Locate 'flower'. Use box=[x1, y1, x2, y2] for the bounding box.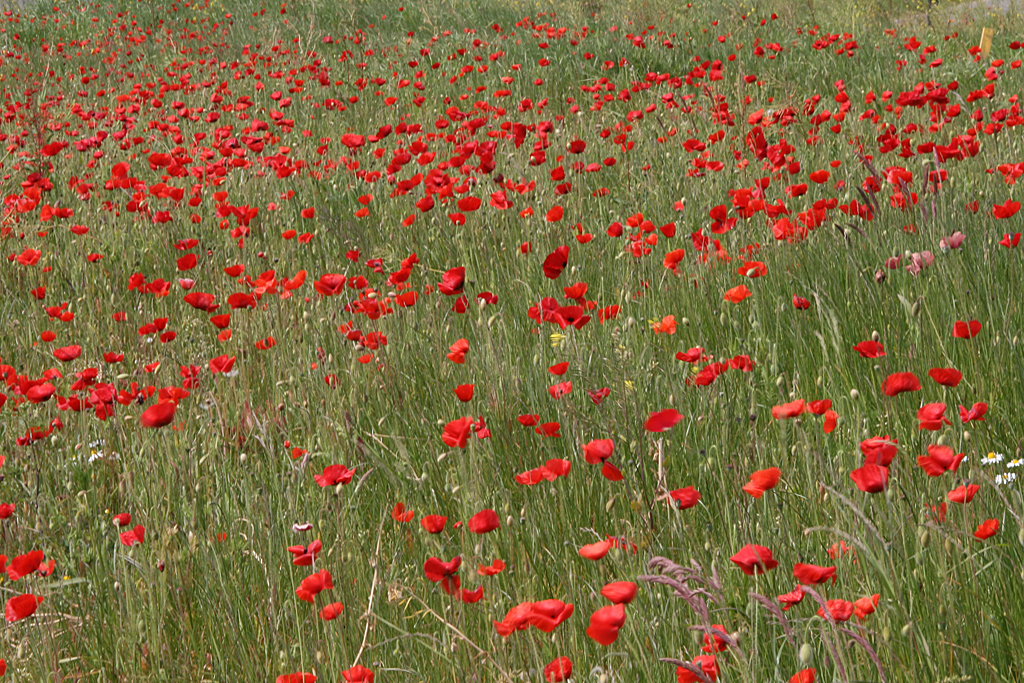
box=[796, 558, 835, 588].
